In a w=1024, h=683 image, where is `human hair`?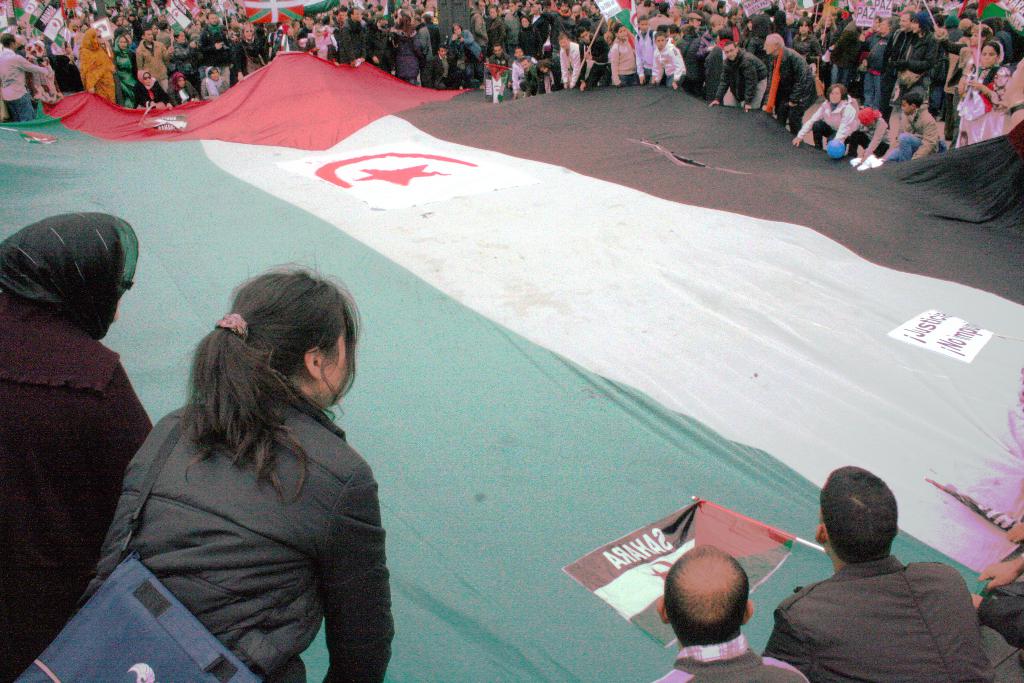
pyautogui.locateOnScreen(662, 555, 749, 638).
